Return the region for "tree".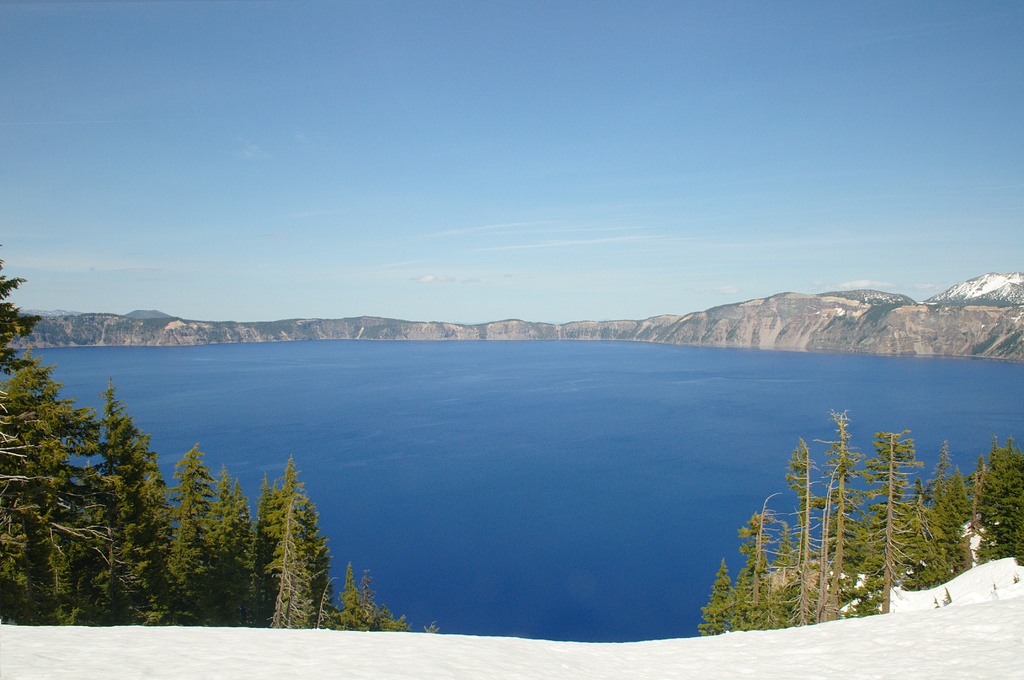
l=0, t=246, r=90, b=629.
